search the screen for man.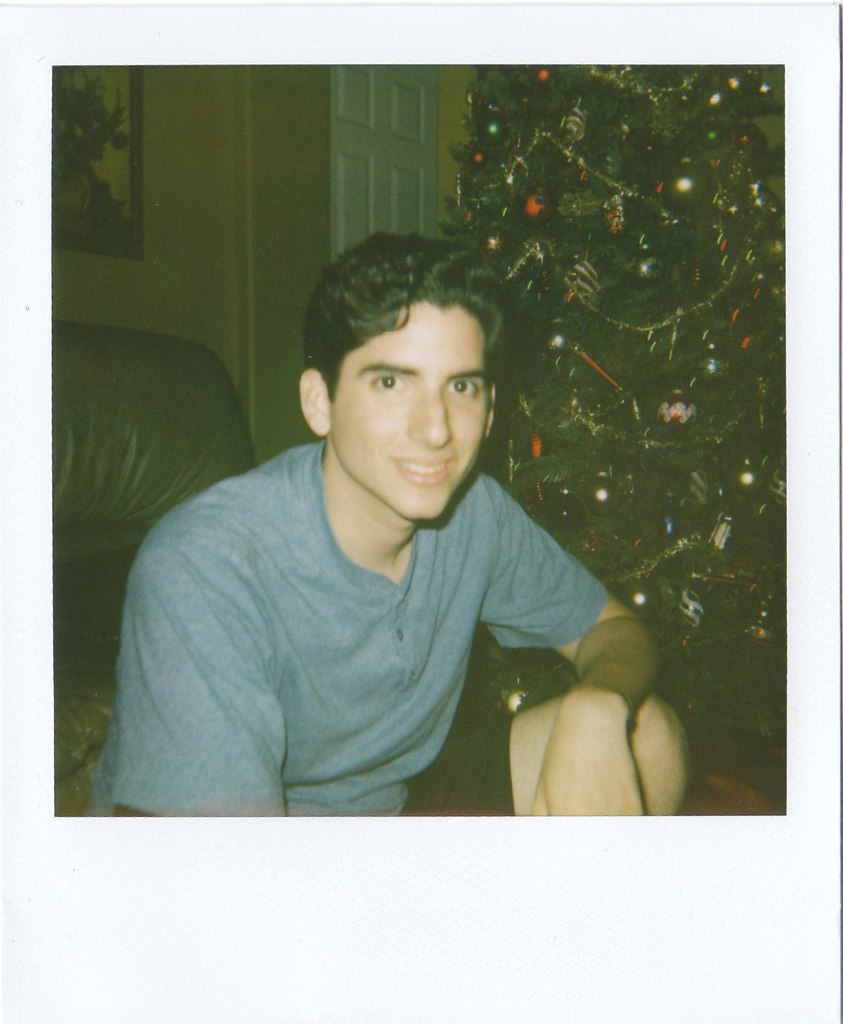
Found at 93, 224, 717, 806.
